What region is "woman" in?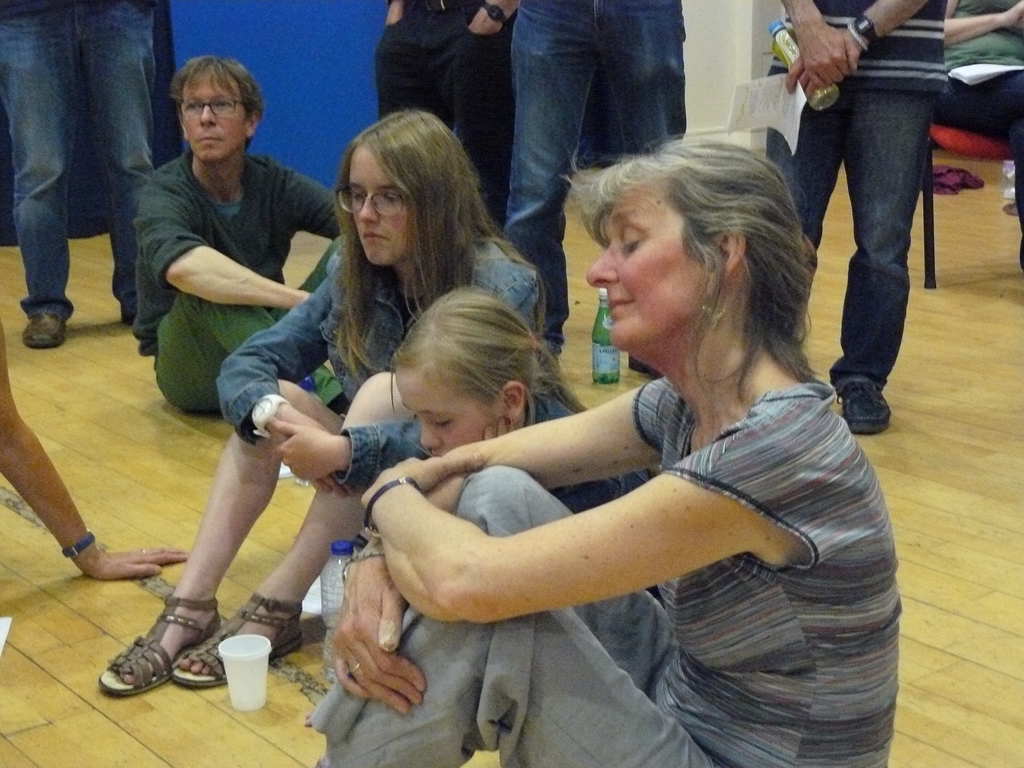
box=[104, 106, 545, 704].
